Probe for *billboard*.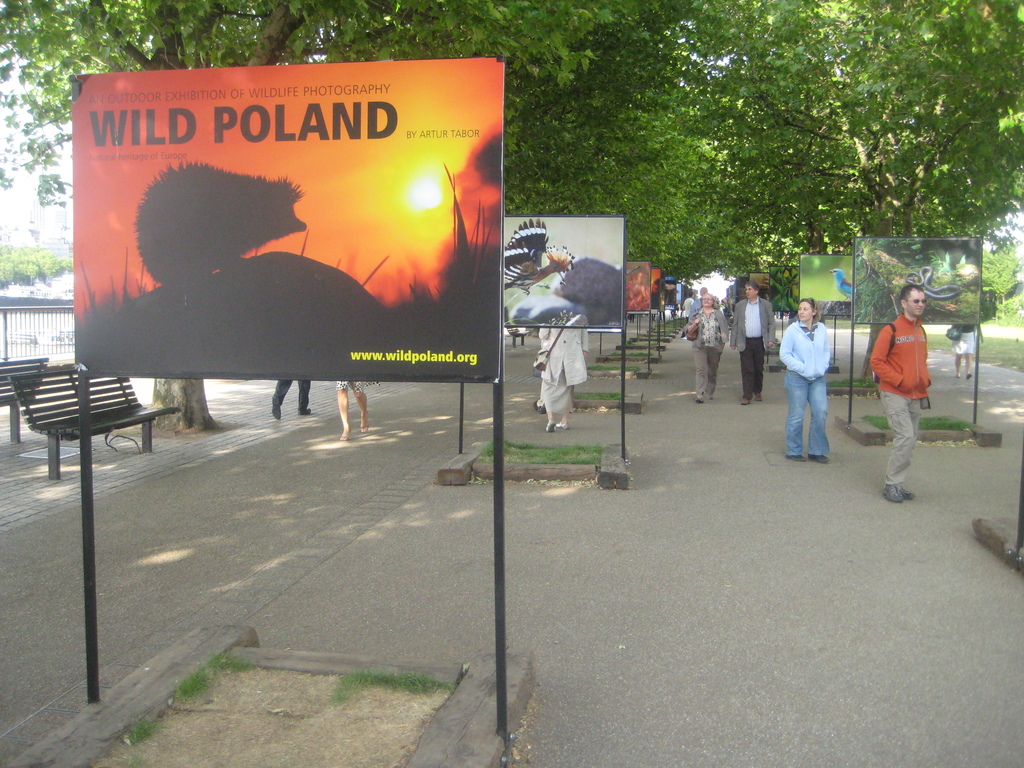
Probe result: <region>796, 250, 850, 301</region>.
